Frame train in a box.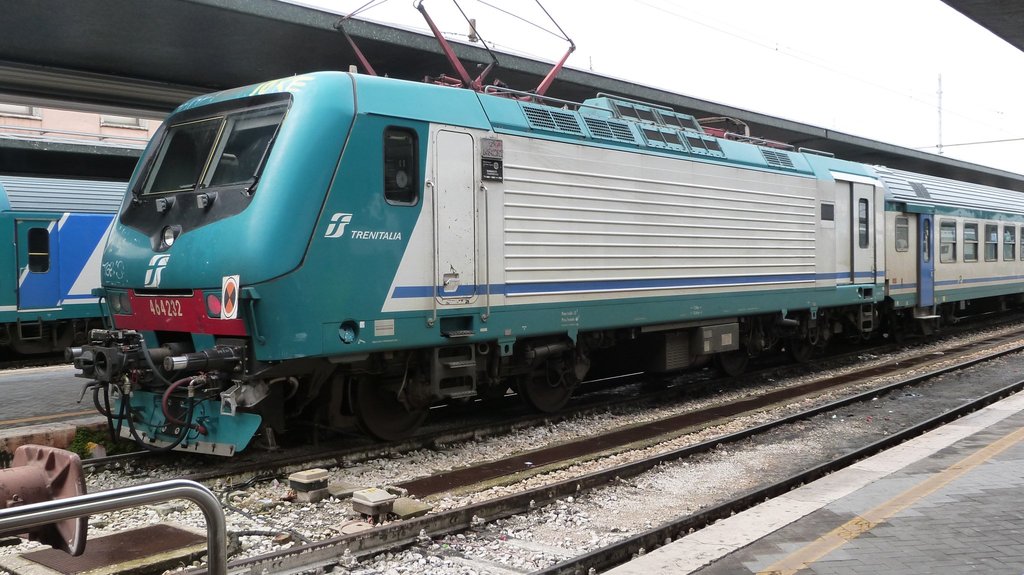
65 0 1023 466.
